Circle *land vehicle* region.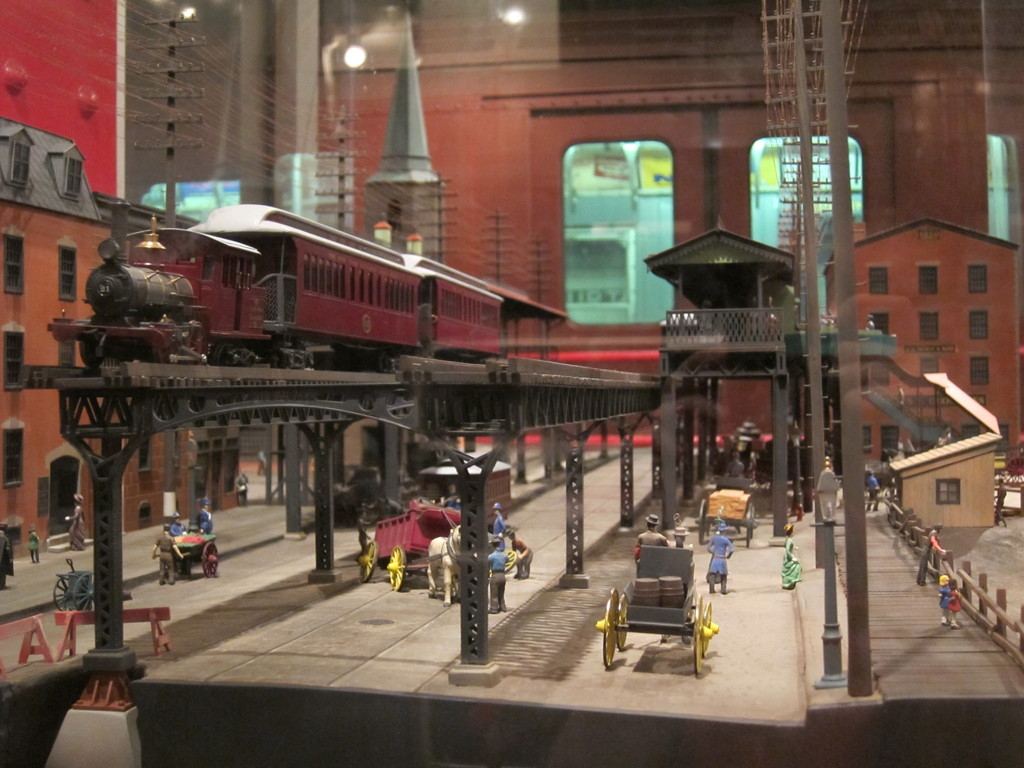
Region: (591,527,724,681).
